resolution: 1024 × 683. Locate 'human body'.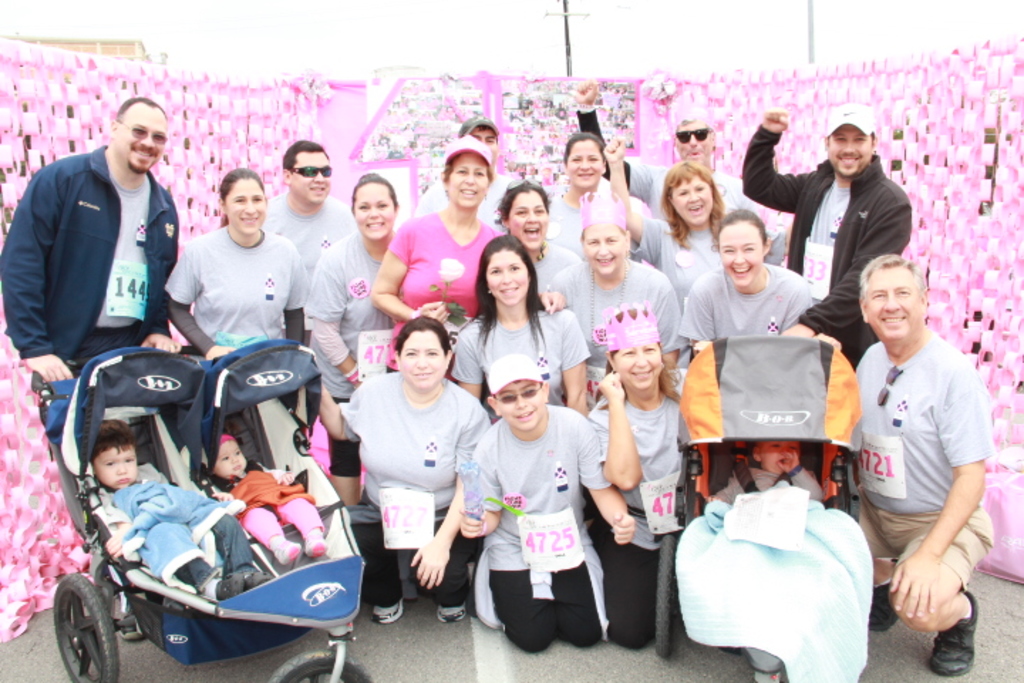
rect(850, 250, 1013, 676).
